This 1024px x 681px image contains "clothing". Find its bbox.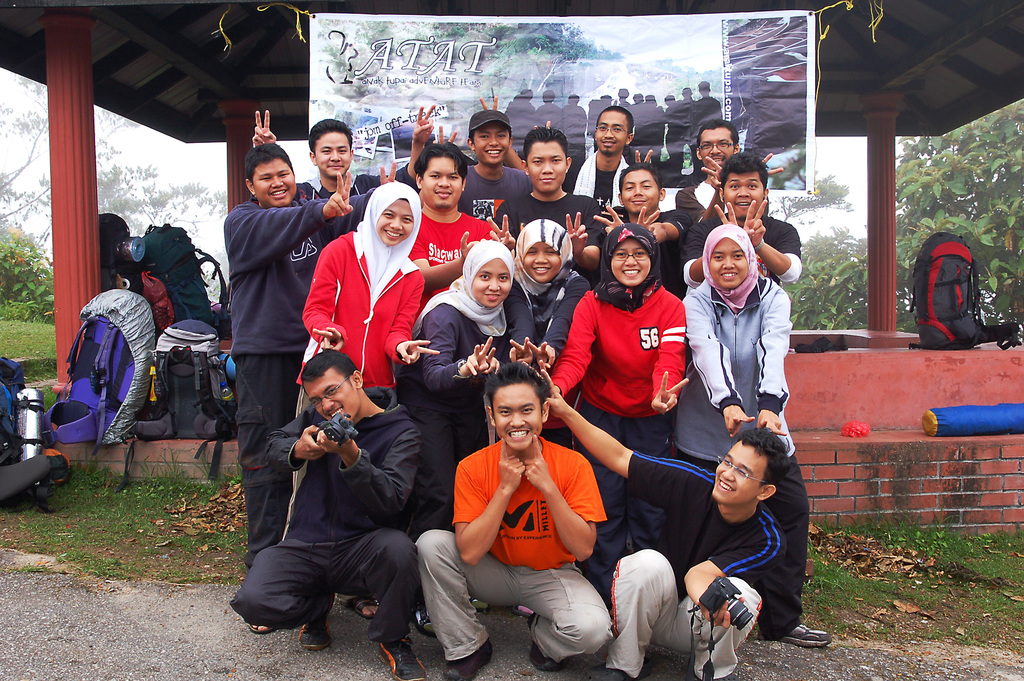
(564, 268, 698, 450).
